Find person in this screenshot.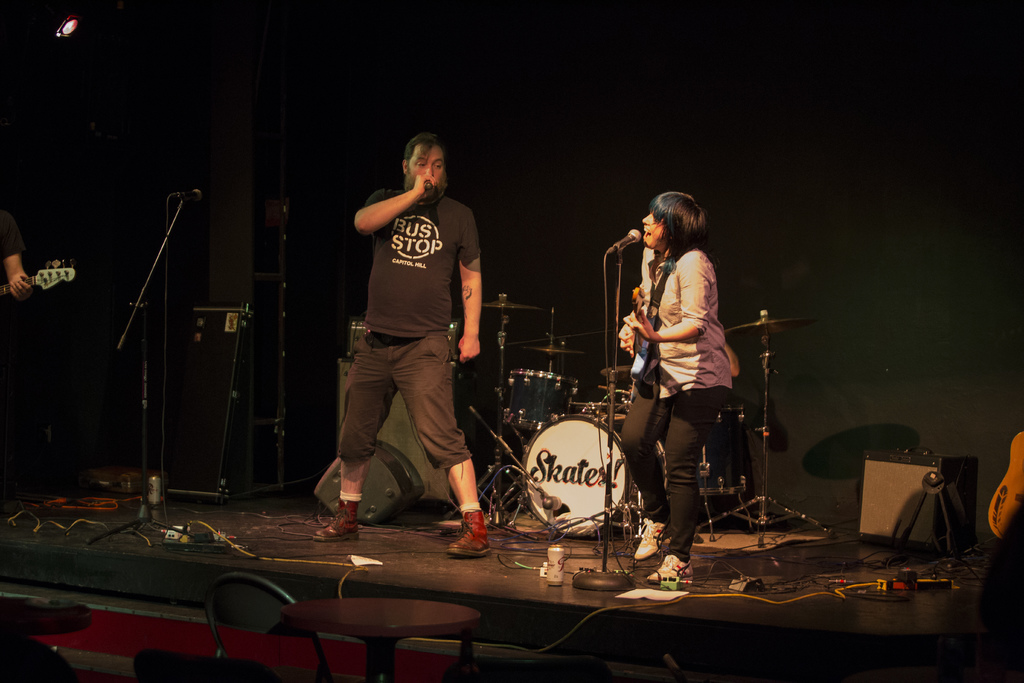
The bounding box for person is crop(616, 171, 748, 557).
